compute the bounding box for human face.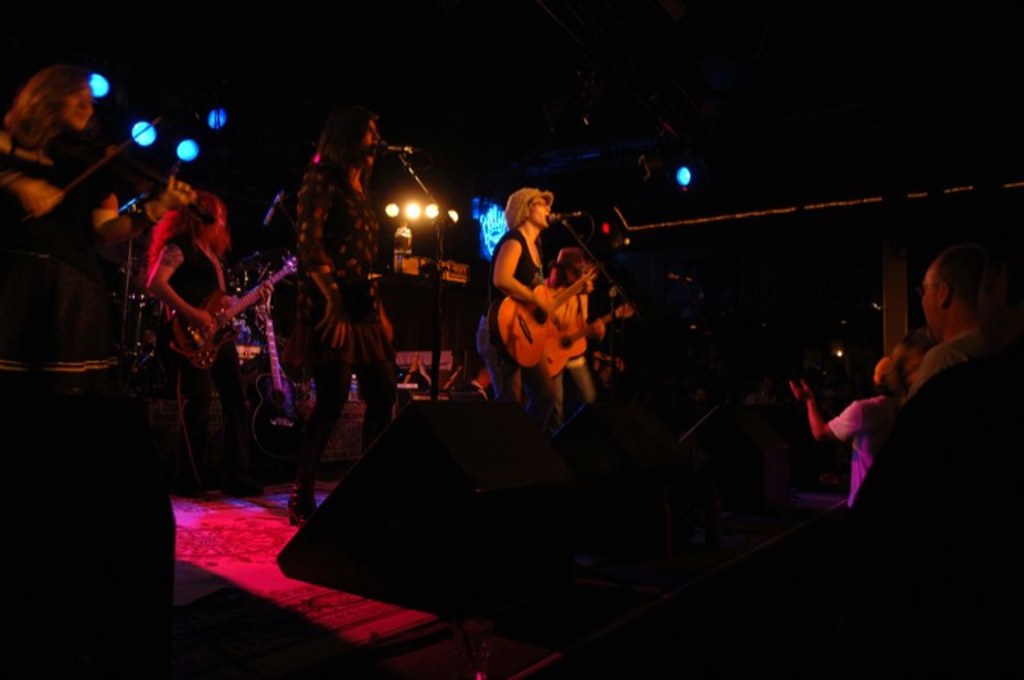
(63, 83, 92, 131).
